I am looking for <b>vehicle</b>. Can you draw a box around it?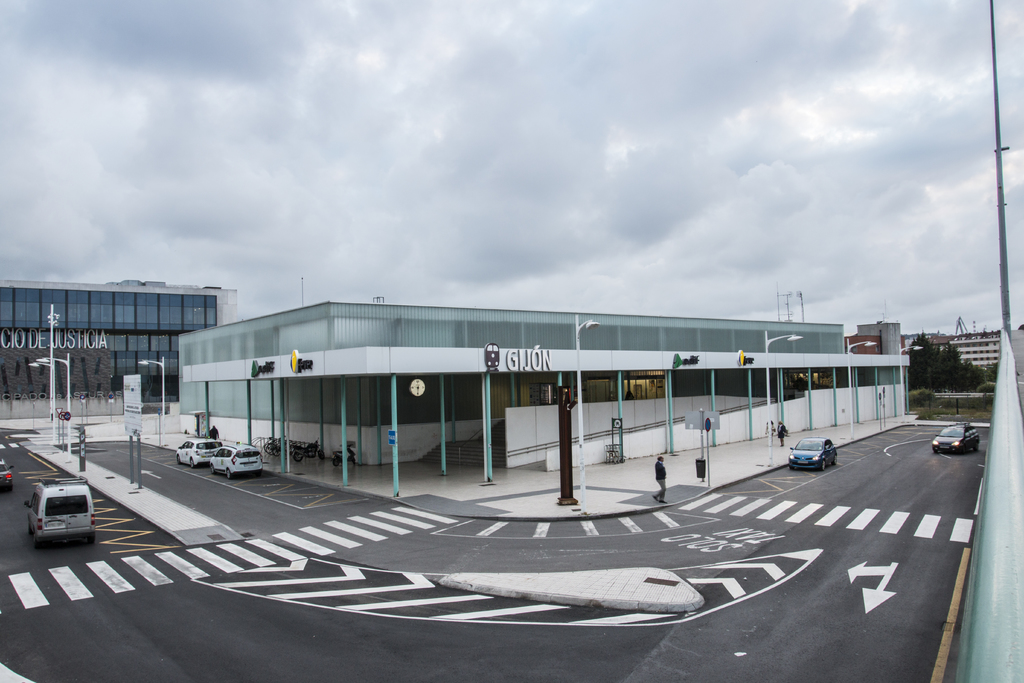
Sure, the bounding box is locate(0, 450, 13, 493).
